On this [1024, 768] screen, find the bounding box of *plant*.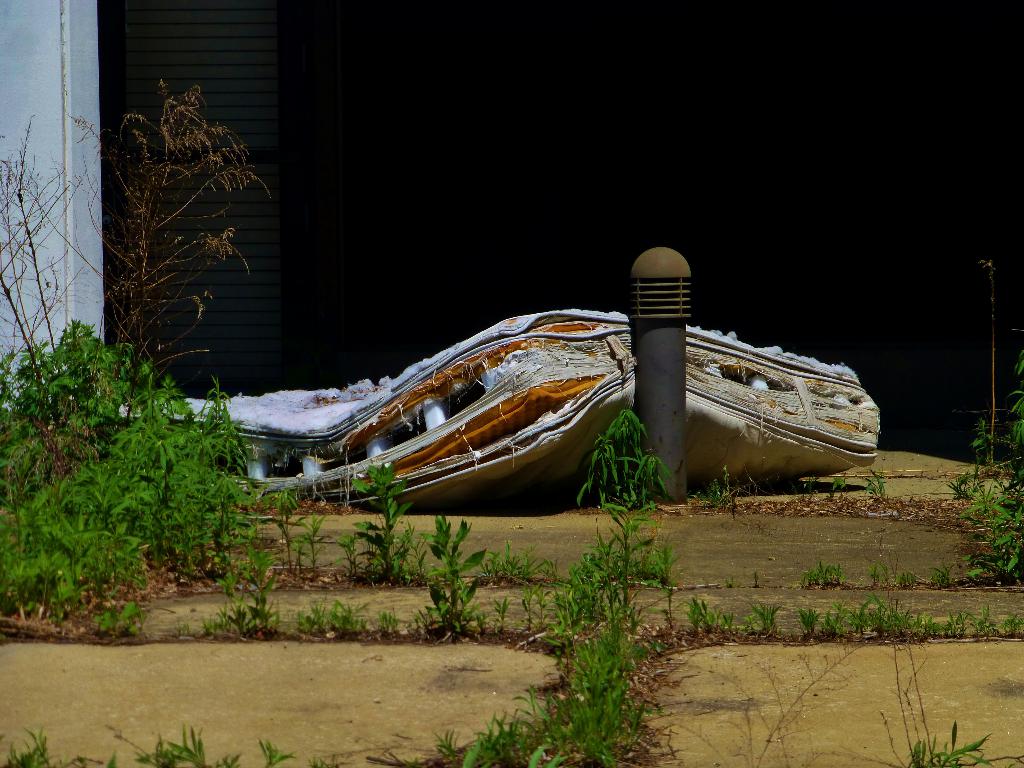
Bounding box: 871:593:906:638.
